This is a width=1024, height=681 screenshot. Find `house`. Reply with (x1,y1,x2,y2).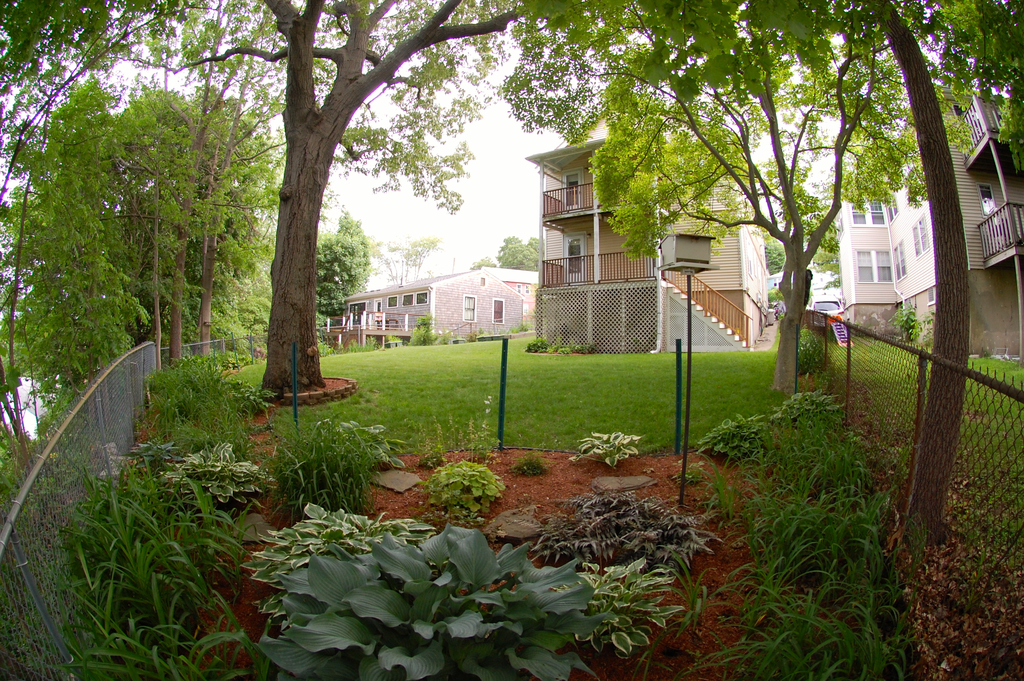
(518,85,771,354).
